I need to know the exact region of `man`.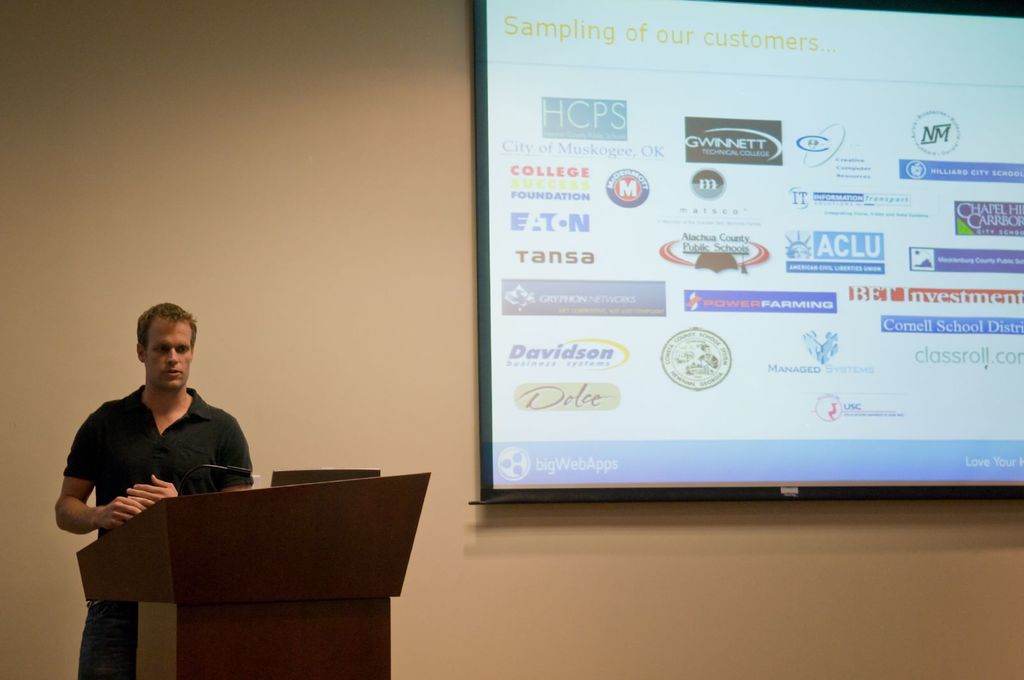
Region: 83:324:271:556.
